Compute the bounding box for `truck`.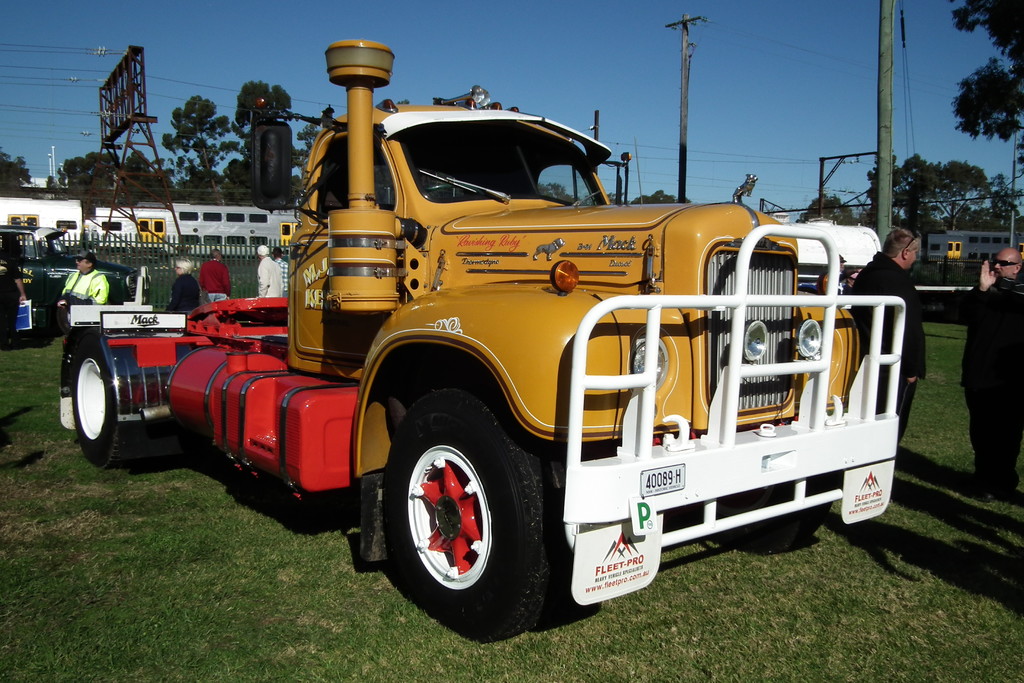
region(106, 92, 917, 604).
